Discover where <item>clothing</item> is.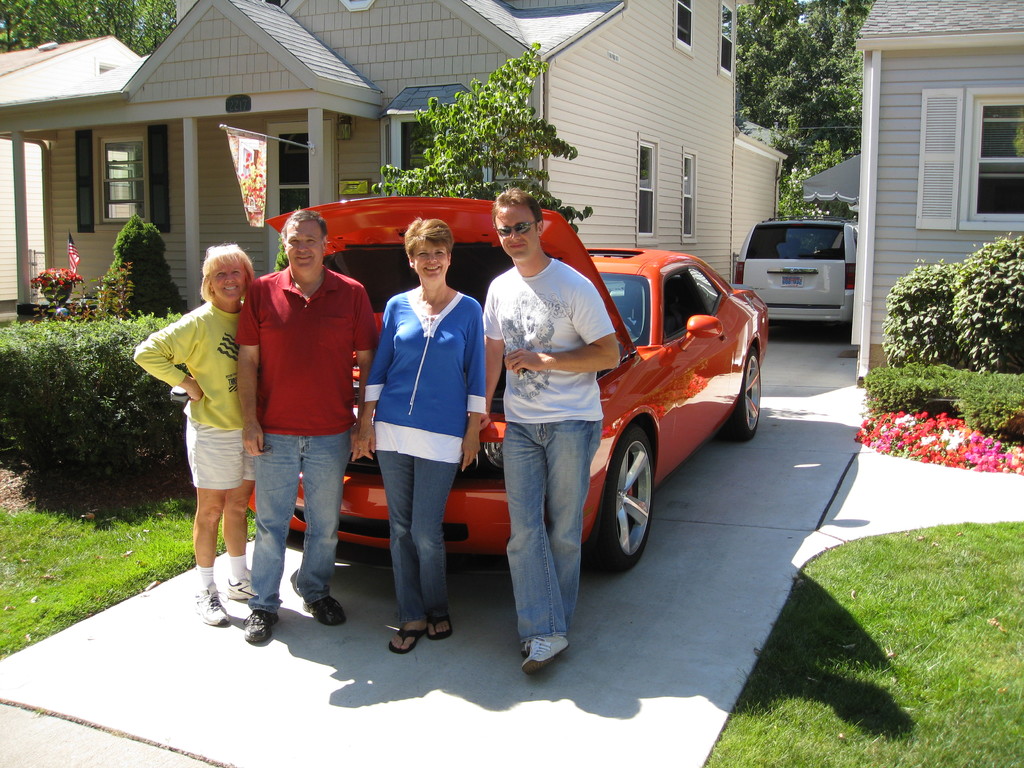
Discovered at [211, 259, 246, 298].
